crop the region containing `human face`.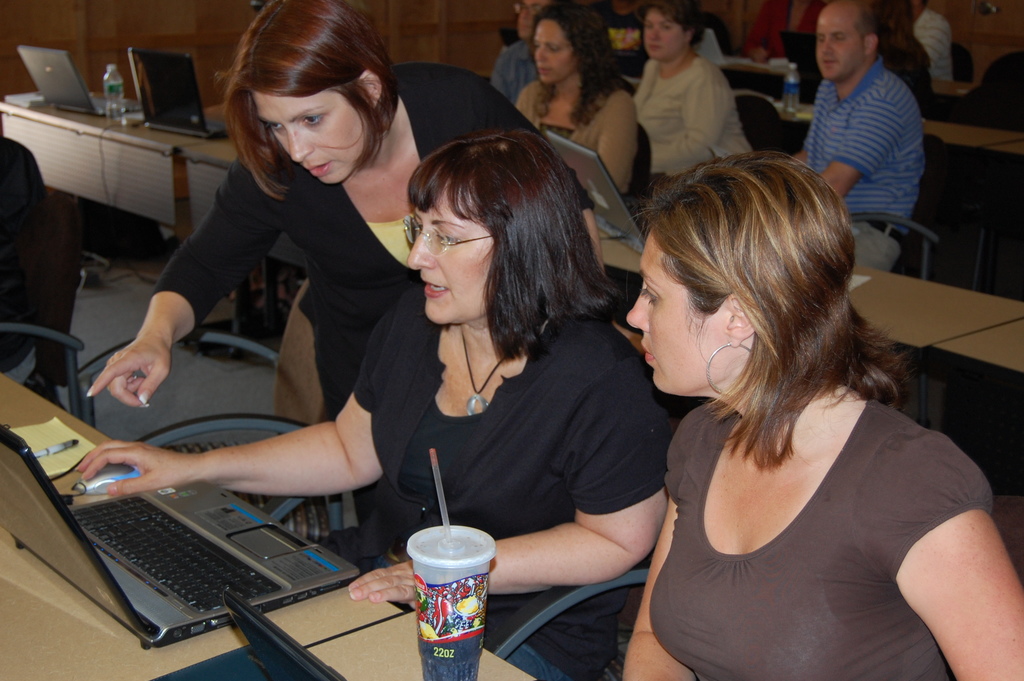
Crop region: (left=529, top=12, right=578, bottom=88).
